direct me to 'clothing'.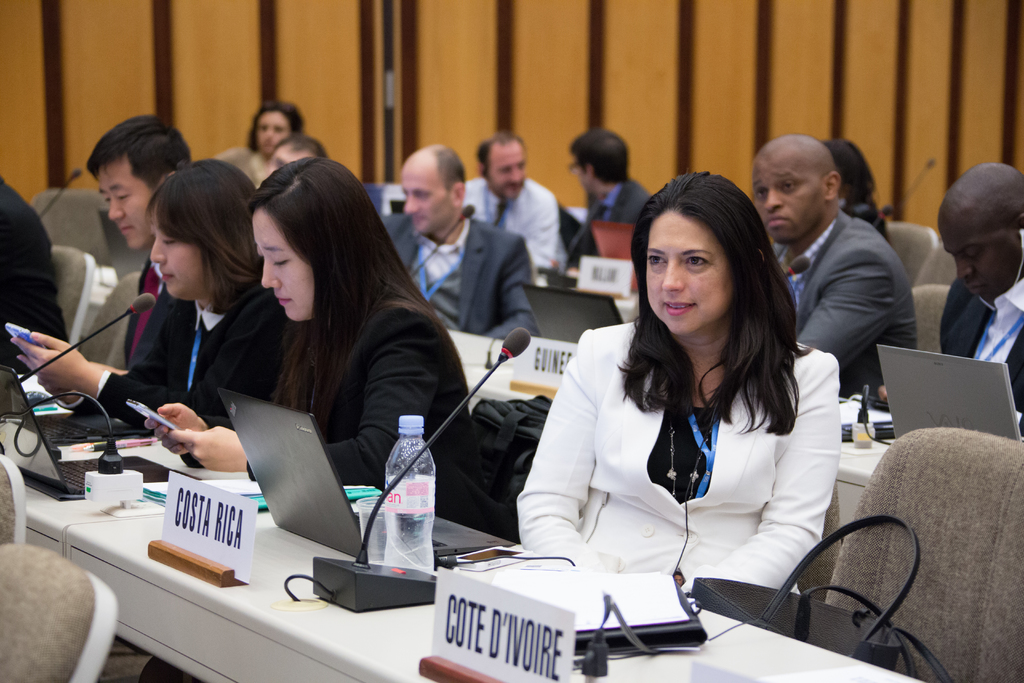
Direction: {"left": 247, "top": 313, "right": 481, "bottom": 524}.
